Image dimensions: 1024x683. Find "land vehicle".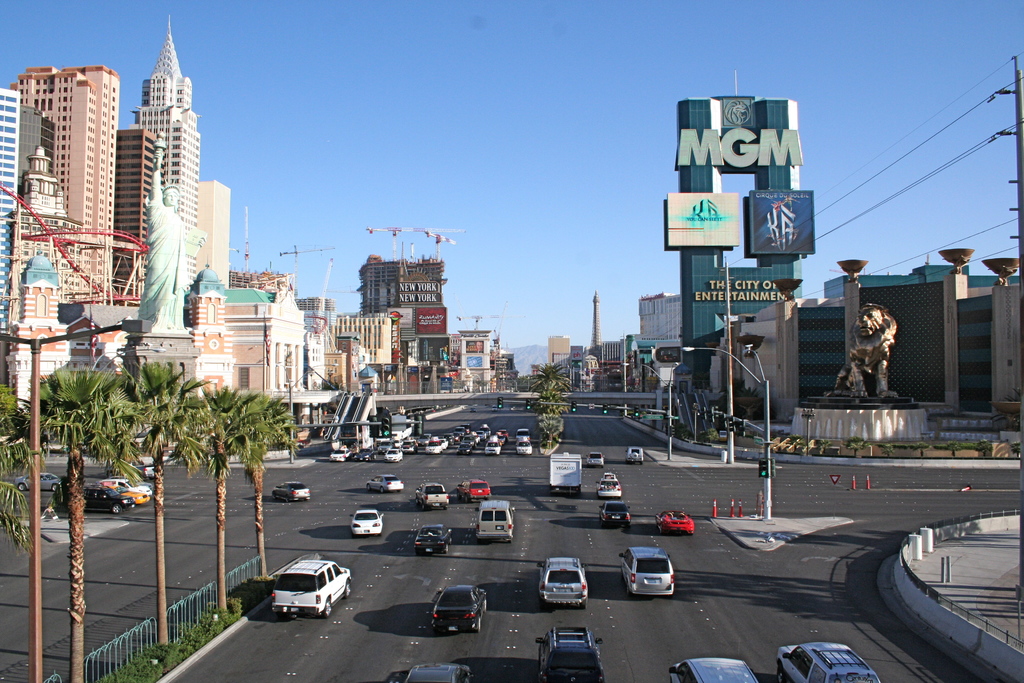
crop(518, 442, 528, 452).
